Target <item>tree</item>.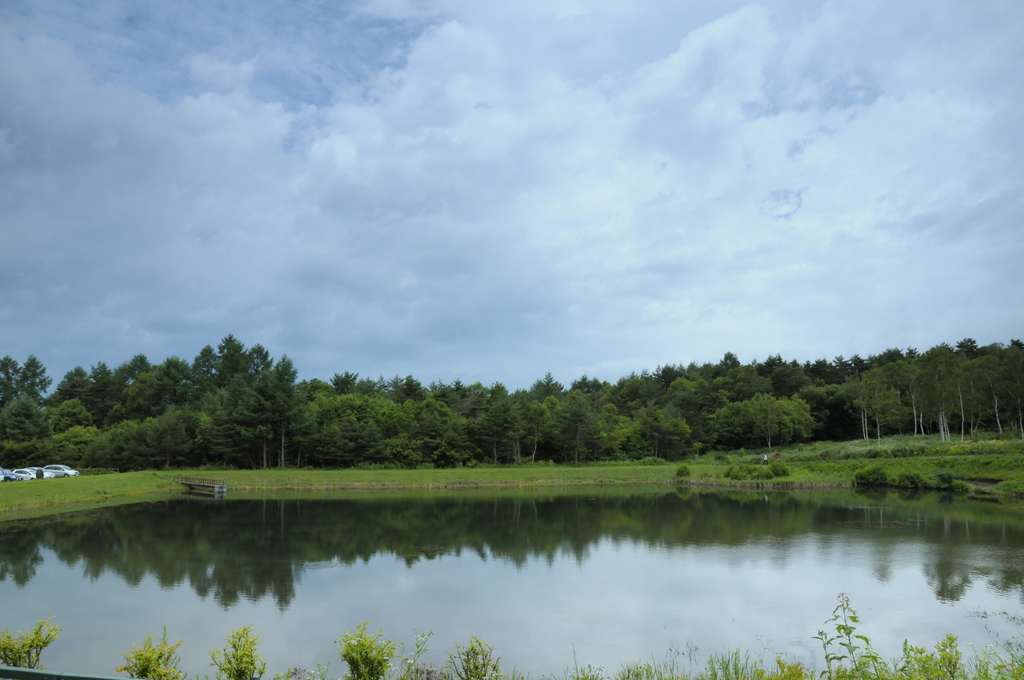
Target region: region(136, 352, 202, 437).
